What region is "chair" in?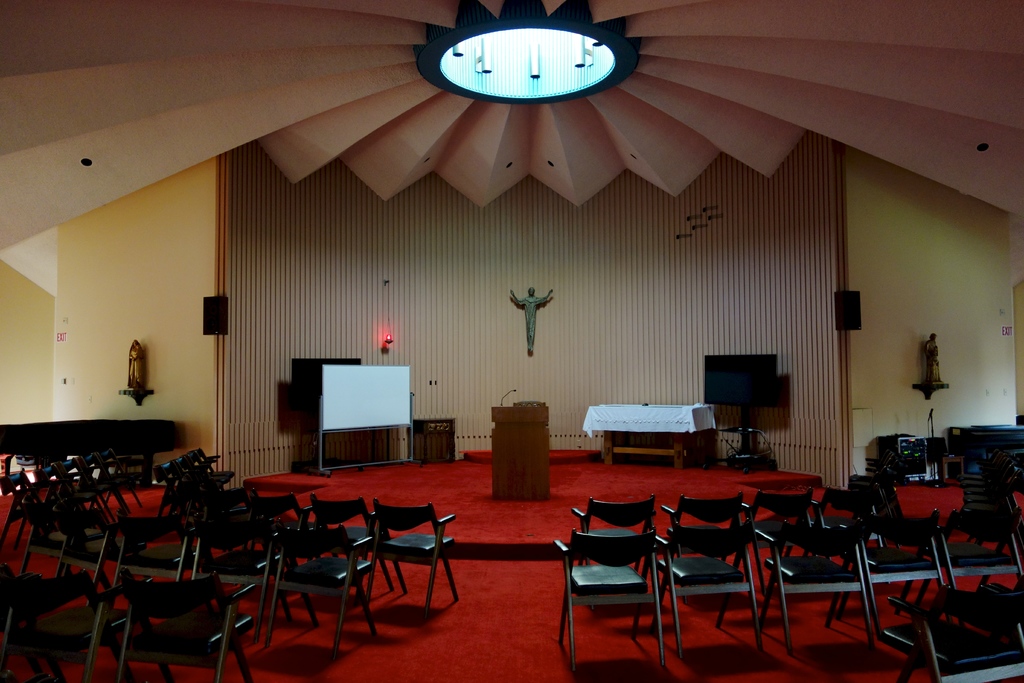
[left=872, top=582, right=1023, bottom=682].
